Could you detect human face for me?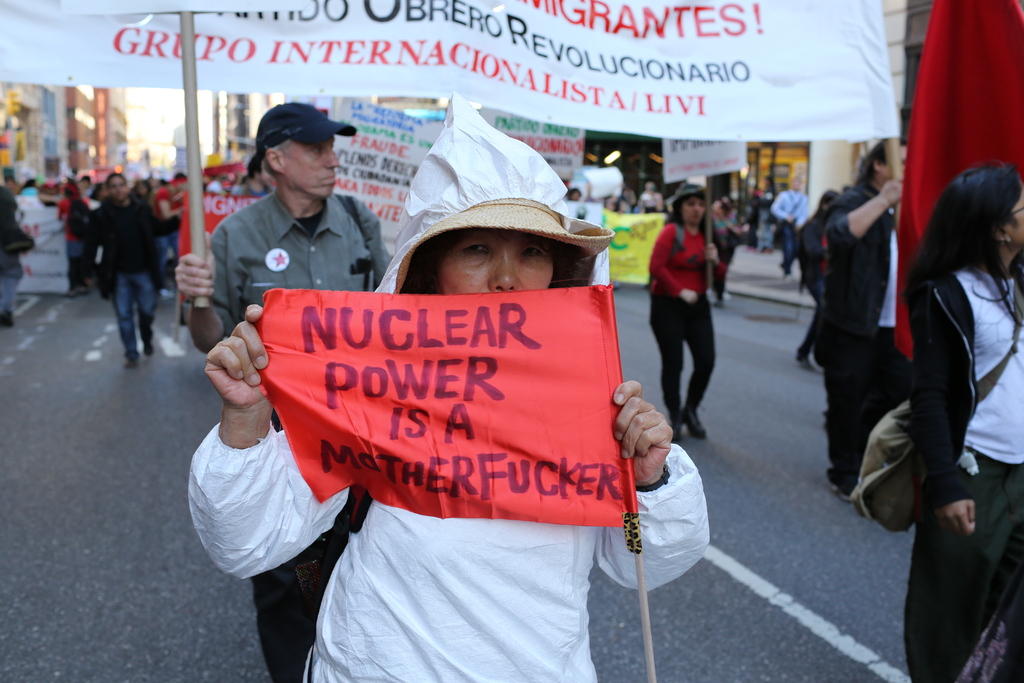
Detection result: <bbox>282, 140, 340, 198</bbox>.
